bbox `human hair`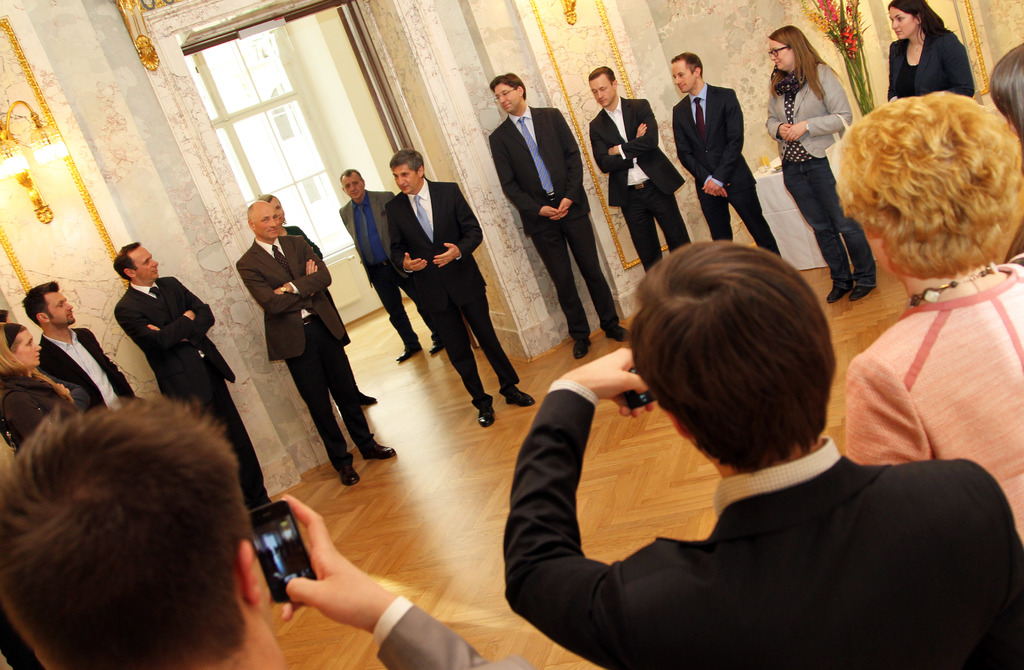
(x1=582, y1=70, x2=619, y2=84)
